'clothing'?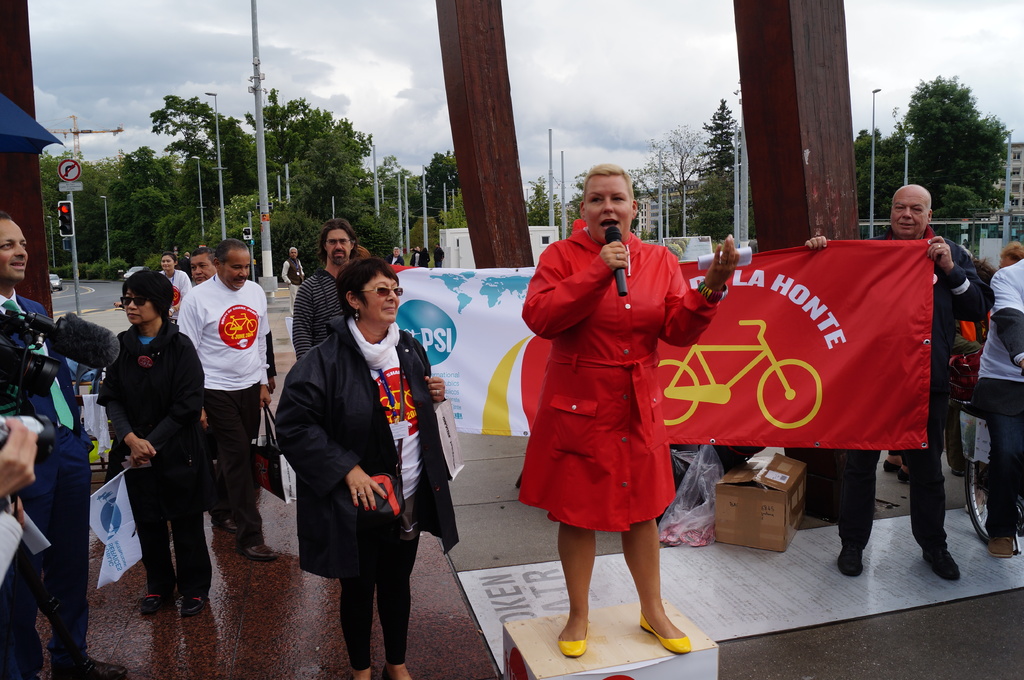
412, 251, 422, 269
